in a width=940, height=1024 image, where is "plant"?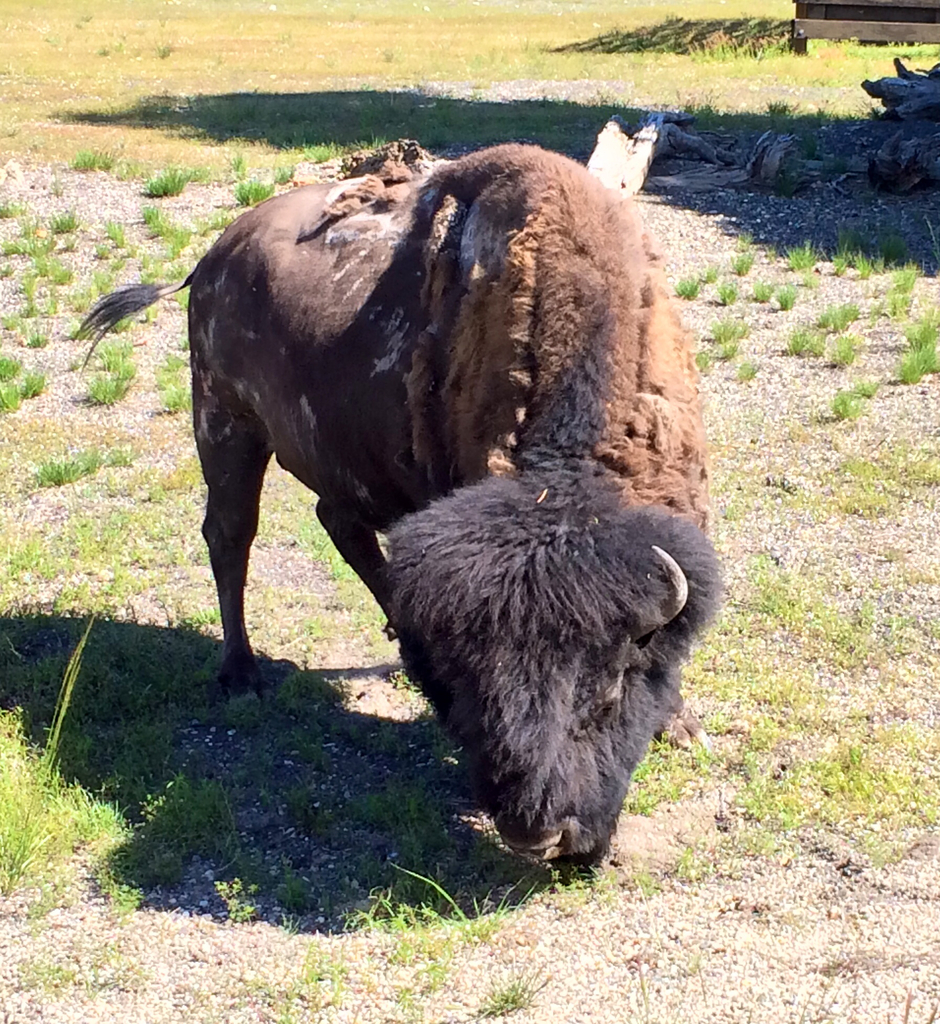
select_region(93, 268, 114, 292).
